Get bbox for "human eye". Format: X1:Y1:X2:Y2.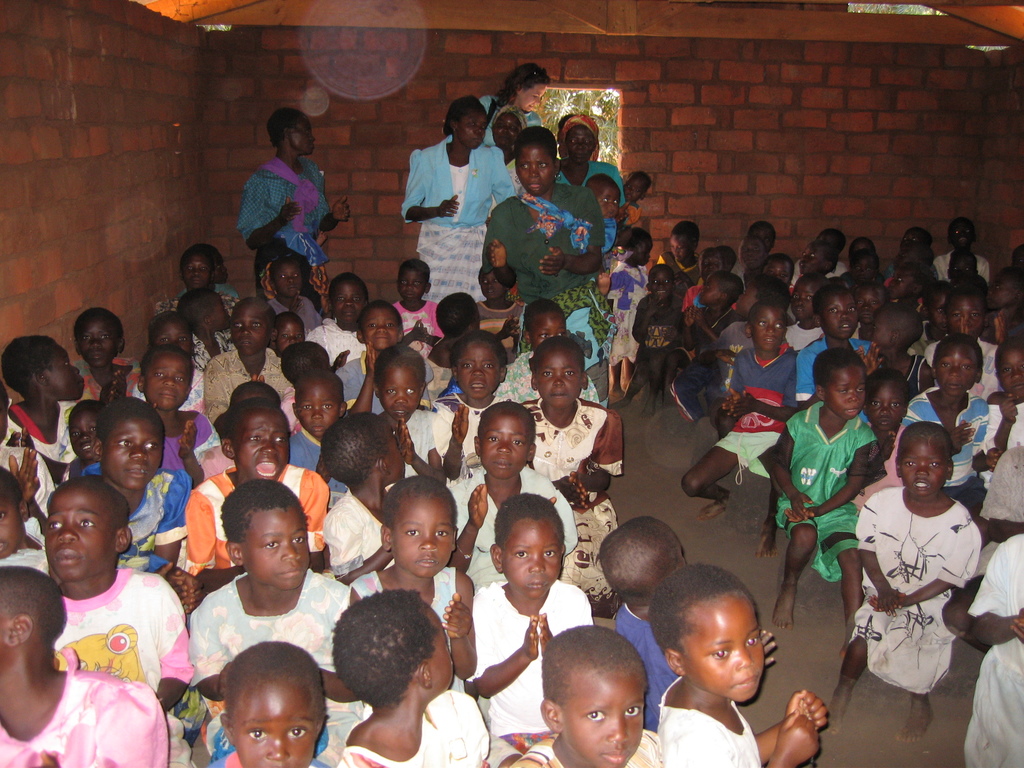
79:332:91:341.
